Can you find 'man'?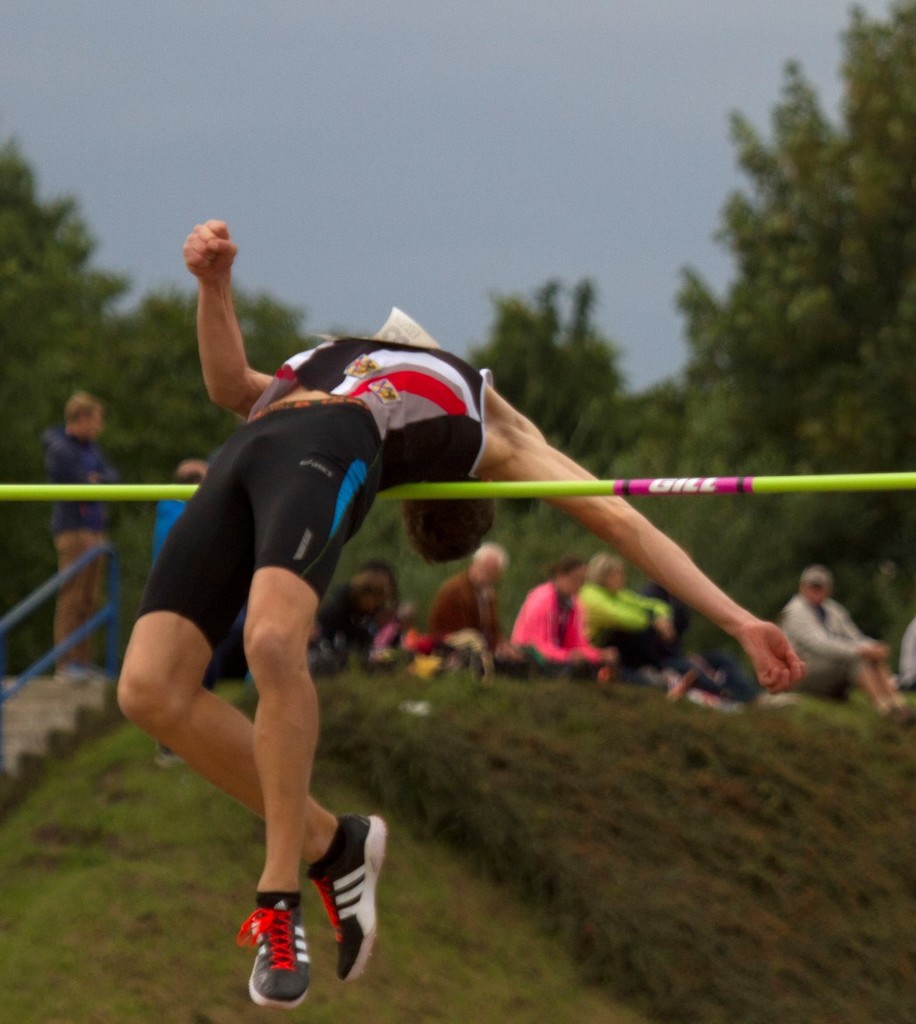
Yes, bounding box: l=32, t=397, r=129, b=684.
